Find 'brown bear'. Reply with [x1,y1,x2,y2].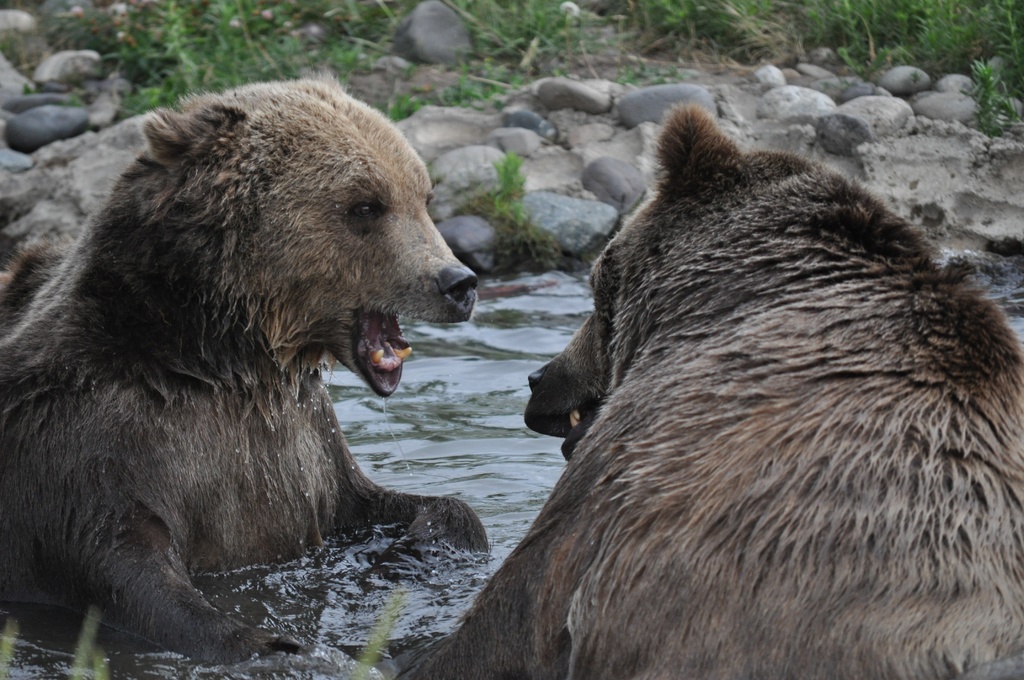
[401,96,1023,679].
